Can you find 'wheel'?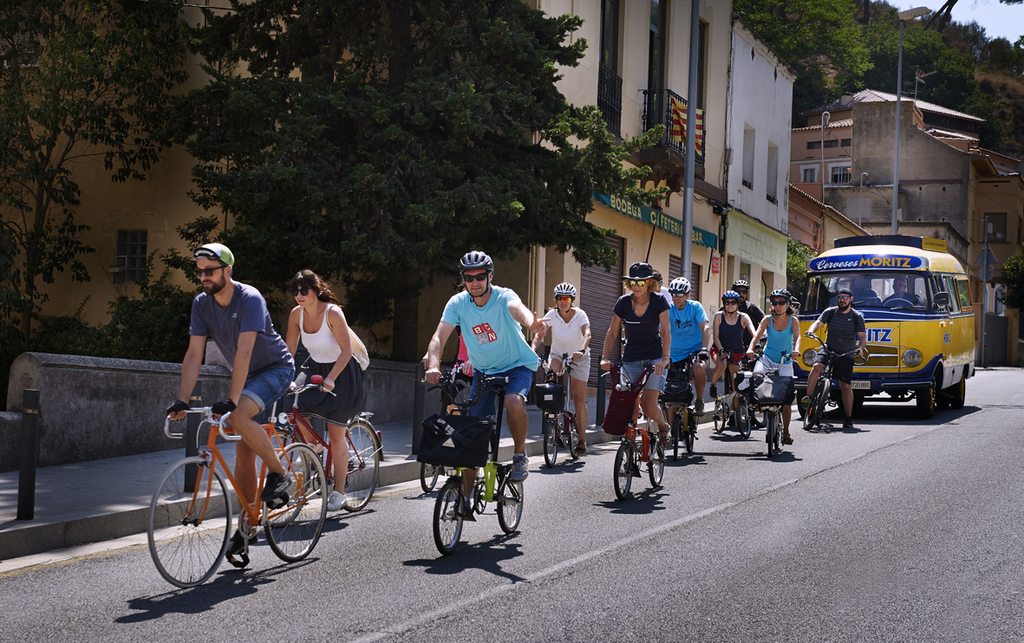
Yes, bounding box: locate(672, 418, 679, 458).
